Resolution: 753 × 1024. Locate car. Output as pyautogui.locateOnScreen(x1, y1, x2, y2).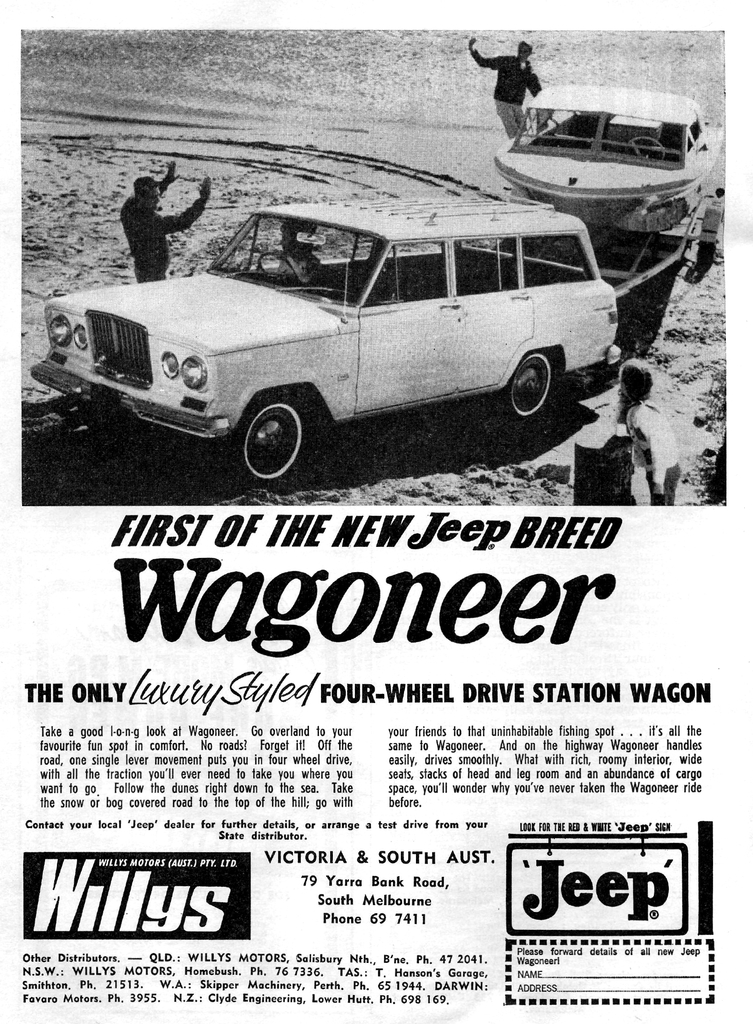
pyautogui.locateOnScreen(36, 209, 629, 490).
